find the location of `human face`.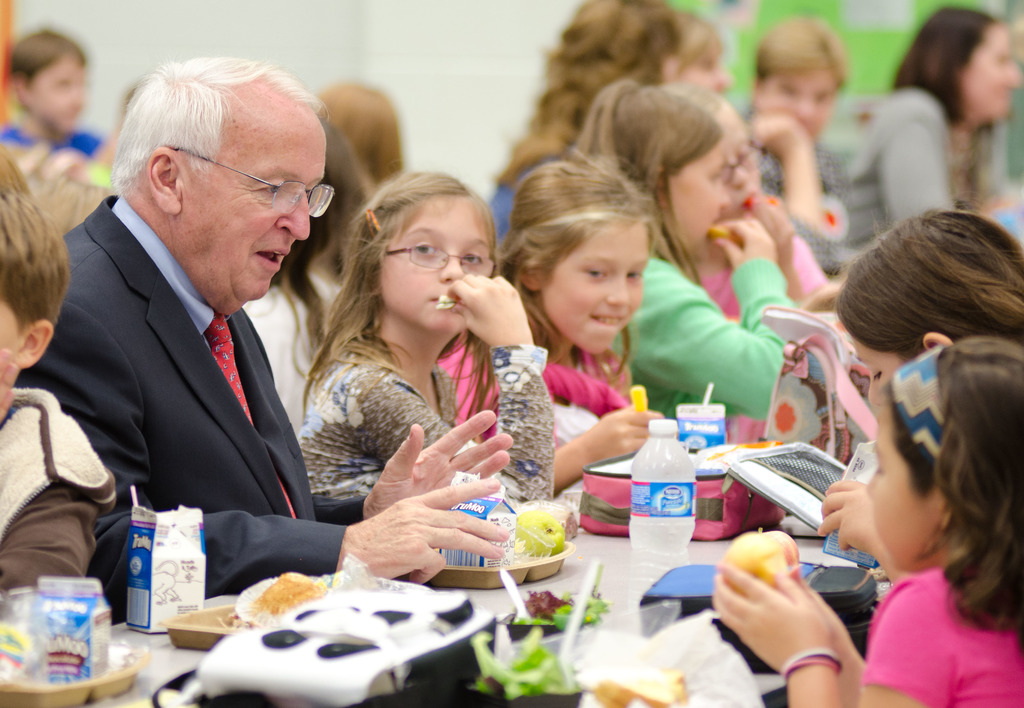
Location: locate(668, 147, 729, 249).
